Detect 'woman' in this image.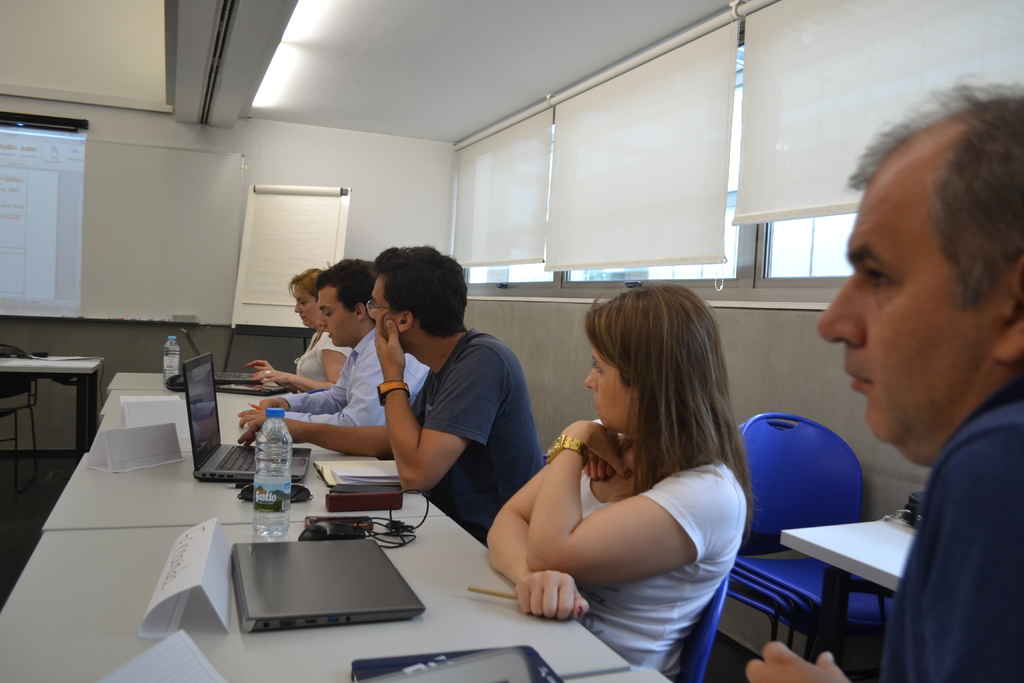
Detection: pyautogui.locateOnScreen(481, 271, 767, 659).
